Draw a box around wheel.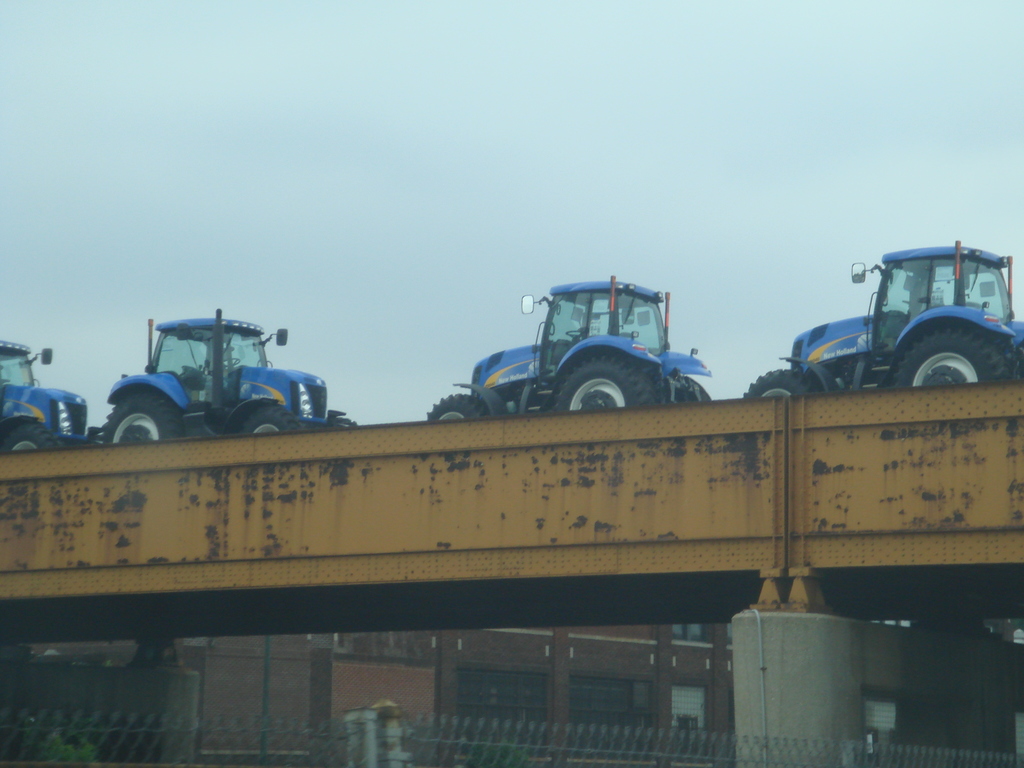
{"x1": 743, "y1": 367, "x2": 822, "y2": 399}.
